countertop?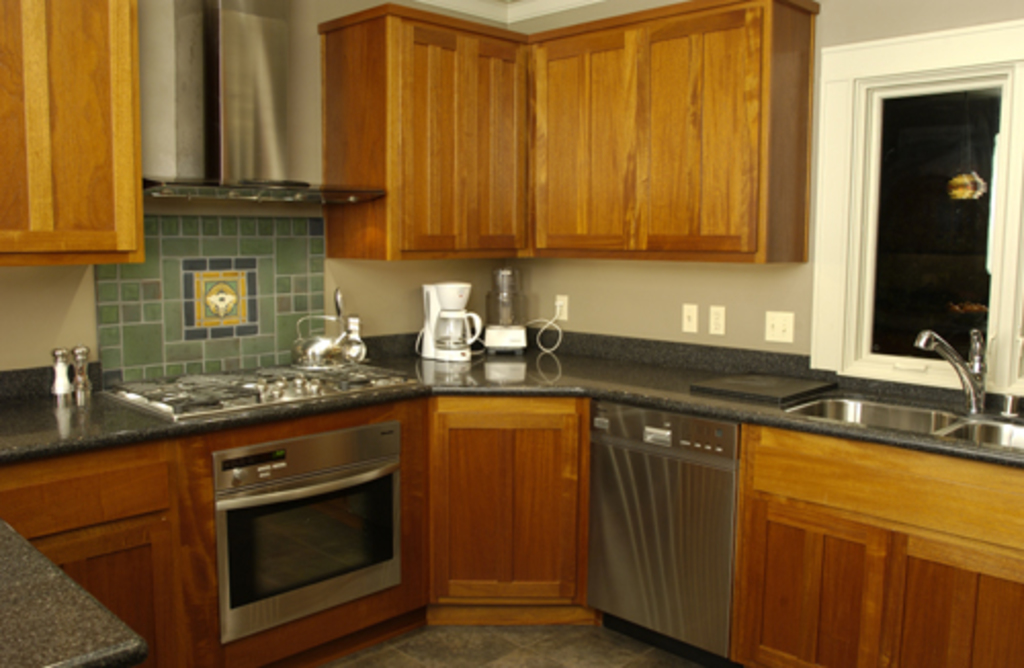
rect(0, 330, 1022, 666)
